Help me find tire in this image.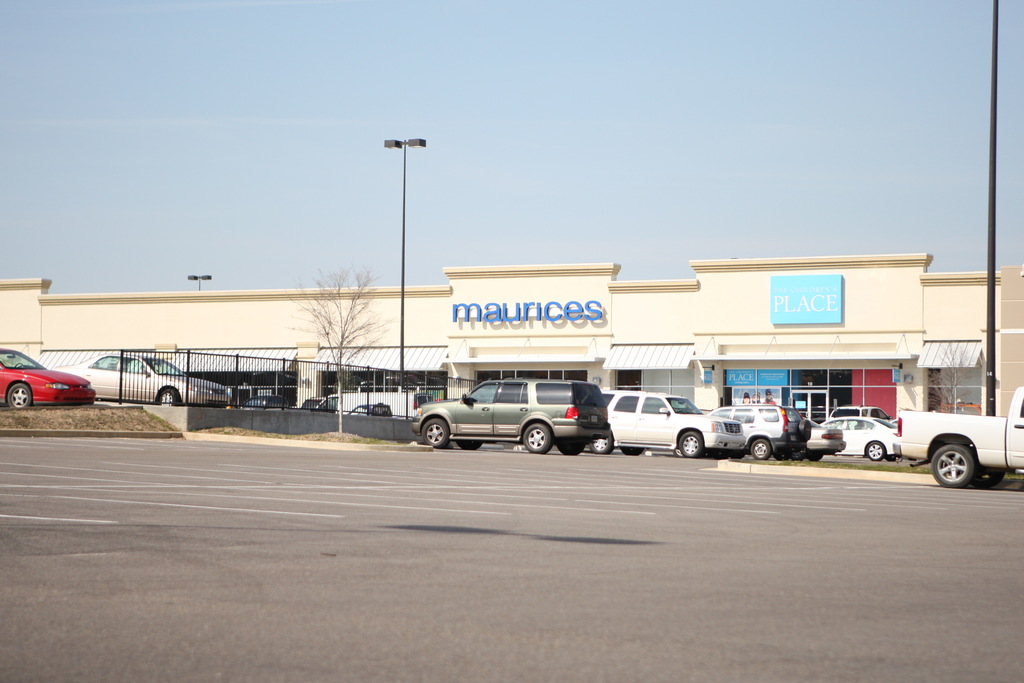
Found it: x1=420 y1=416 x2=447 y2=448.
